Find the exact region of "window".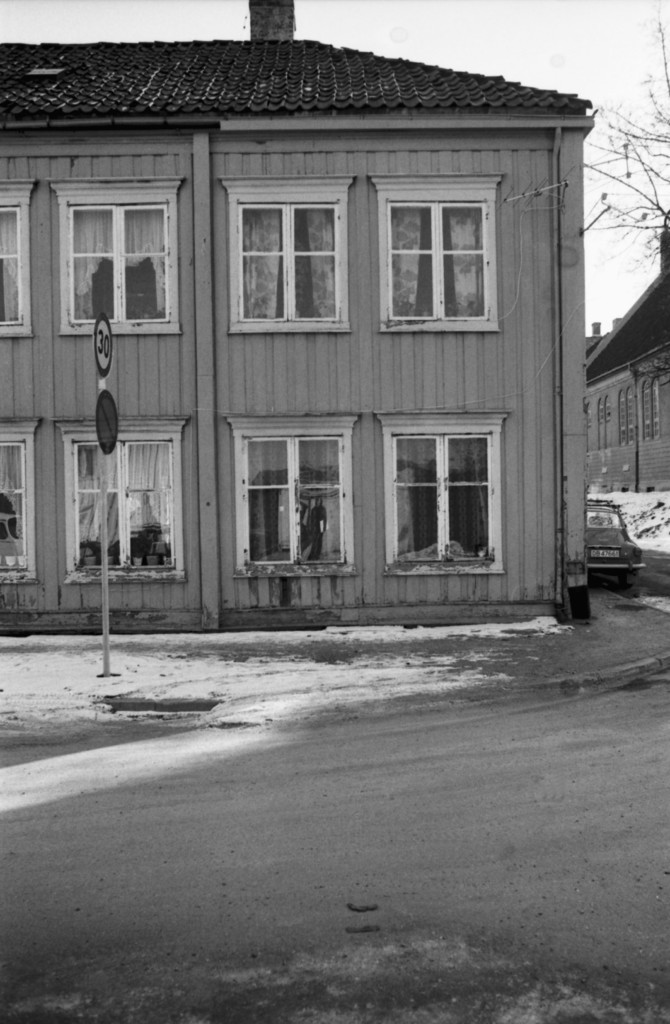
Exact region: 220, 173, 356, 330.
